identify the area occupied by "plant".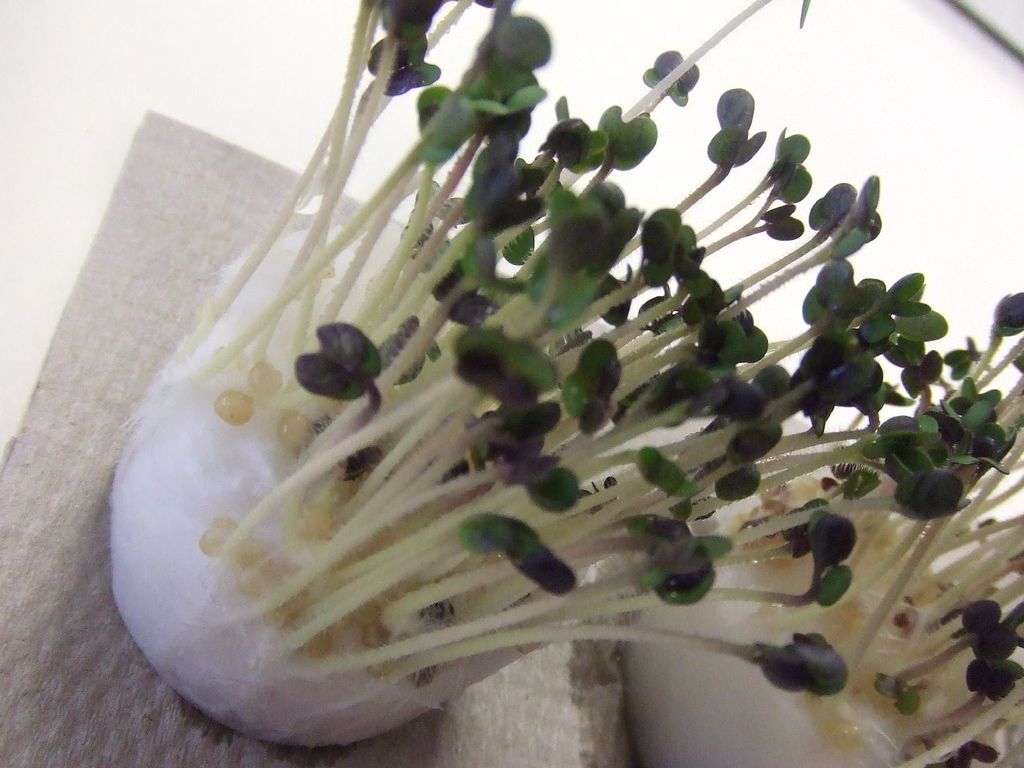
Area: l=621, t=274, r=1023, b=767.
